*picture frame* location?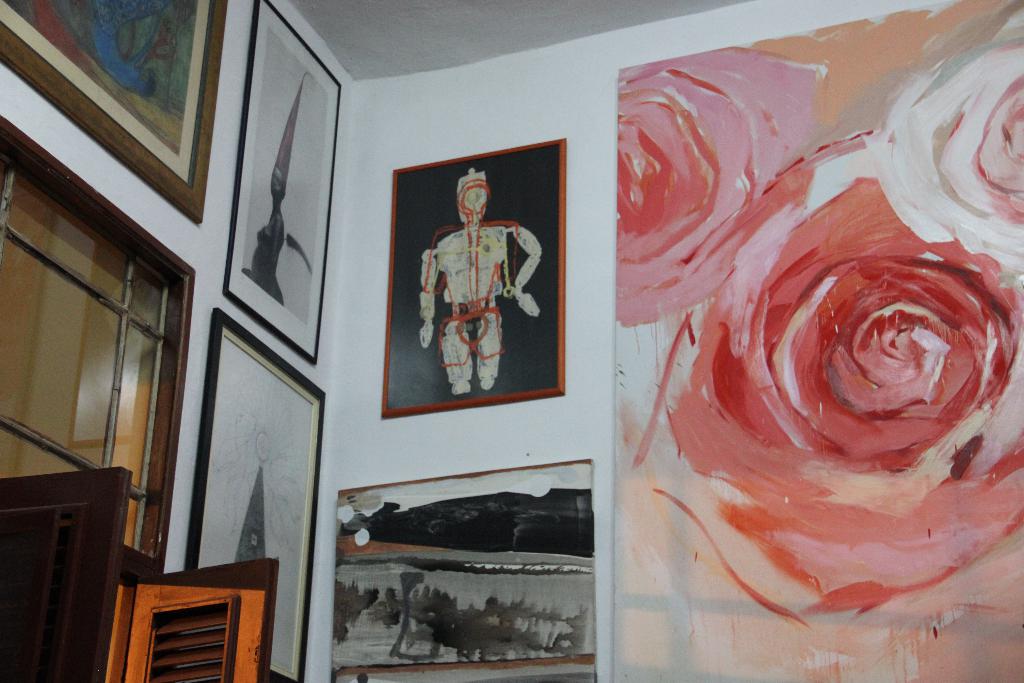
crop(0, 0, 228, 224)
